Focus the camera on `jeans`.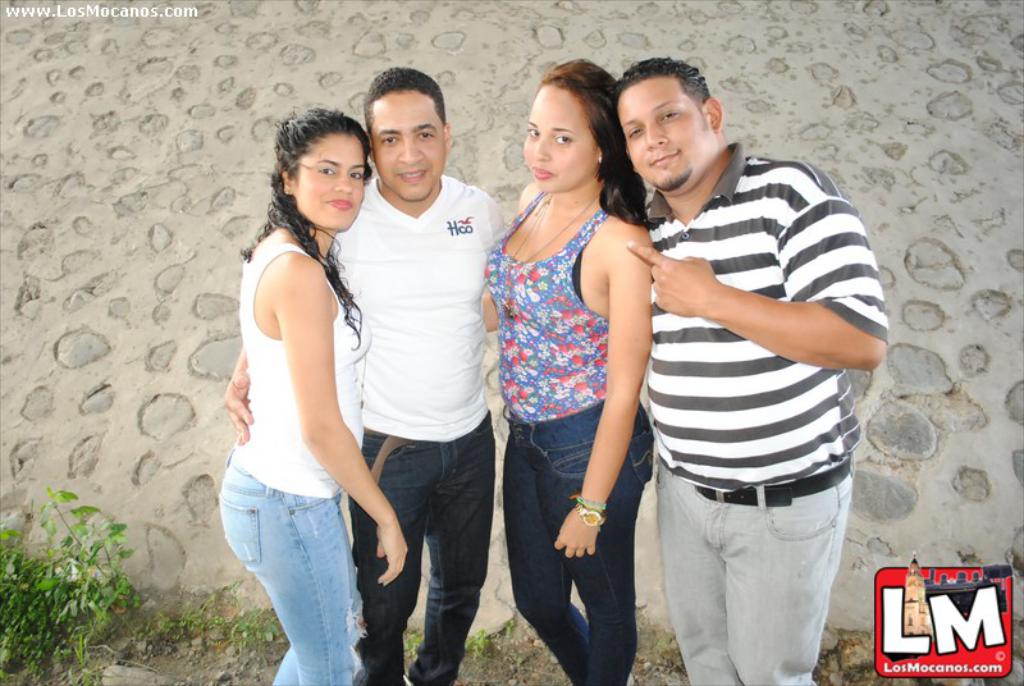
Focus region: bbox(507, 398, 659, 685).
